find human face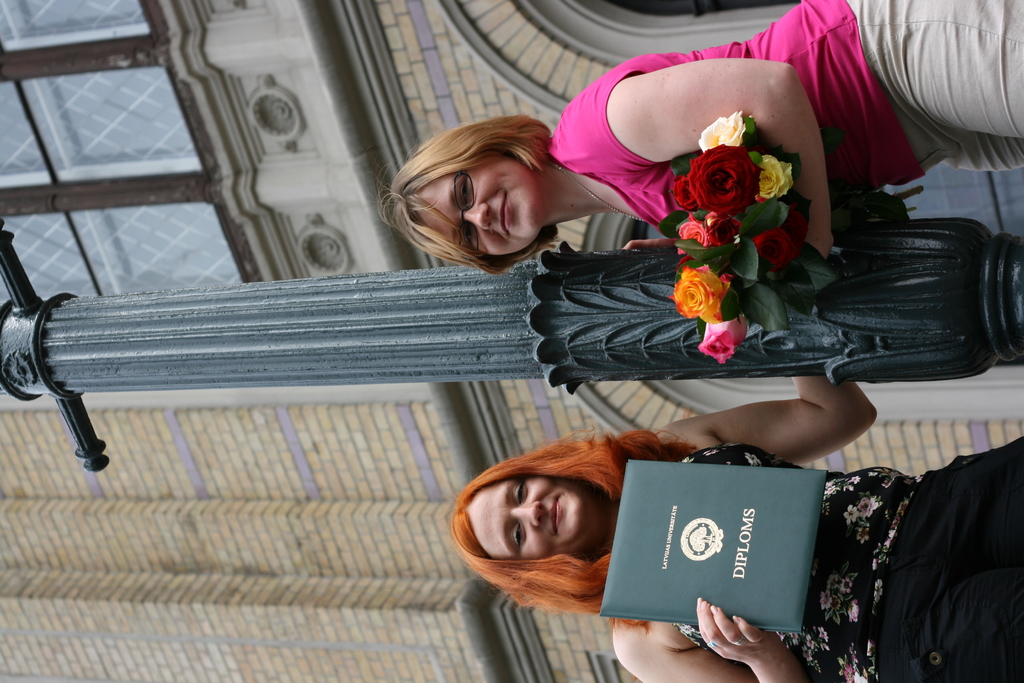
(left=408, top=155, right=541, bottom=259)
